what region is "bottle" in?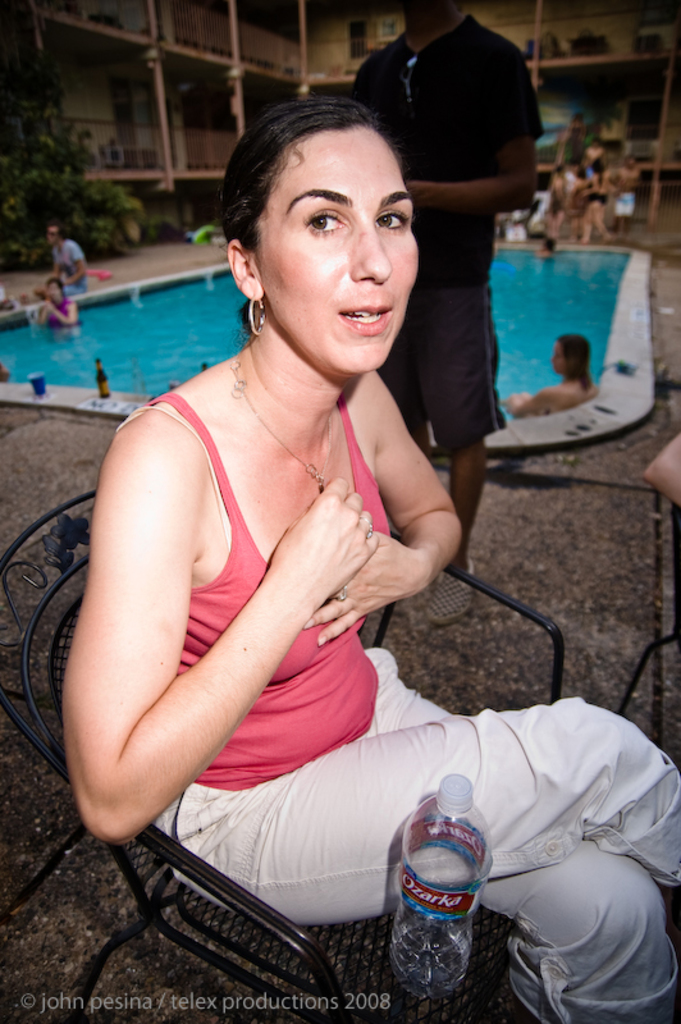
[96, 362, 116, 399].
